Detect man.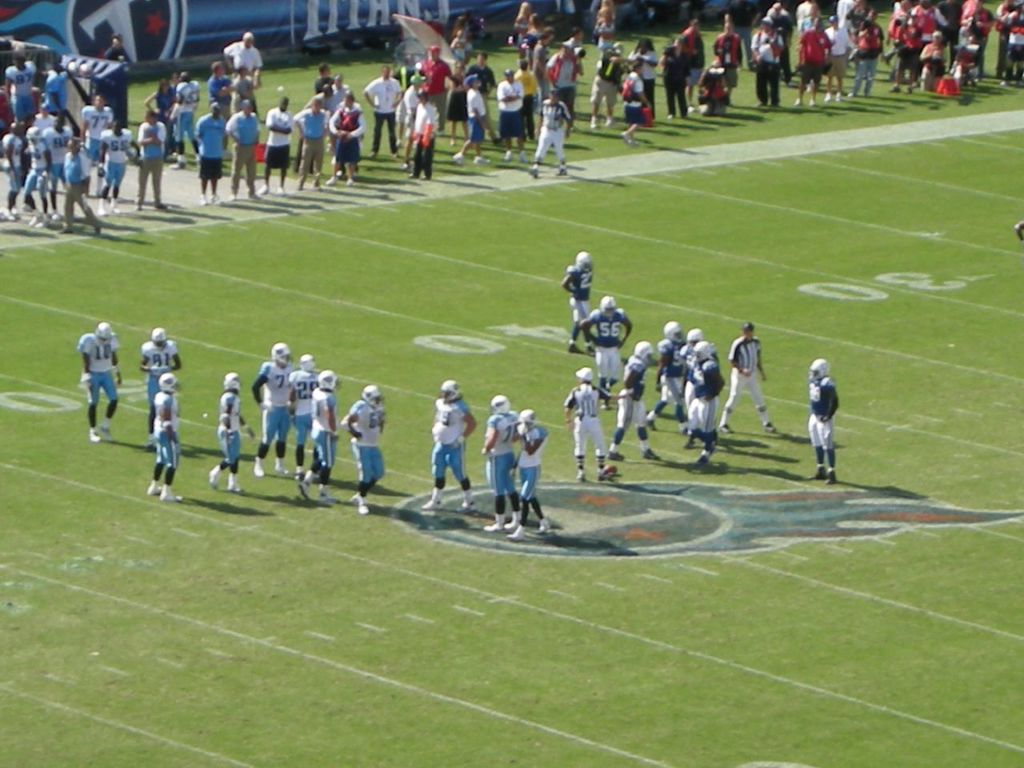
Detected at detection(148, 370, 186, 504).
